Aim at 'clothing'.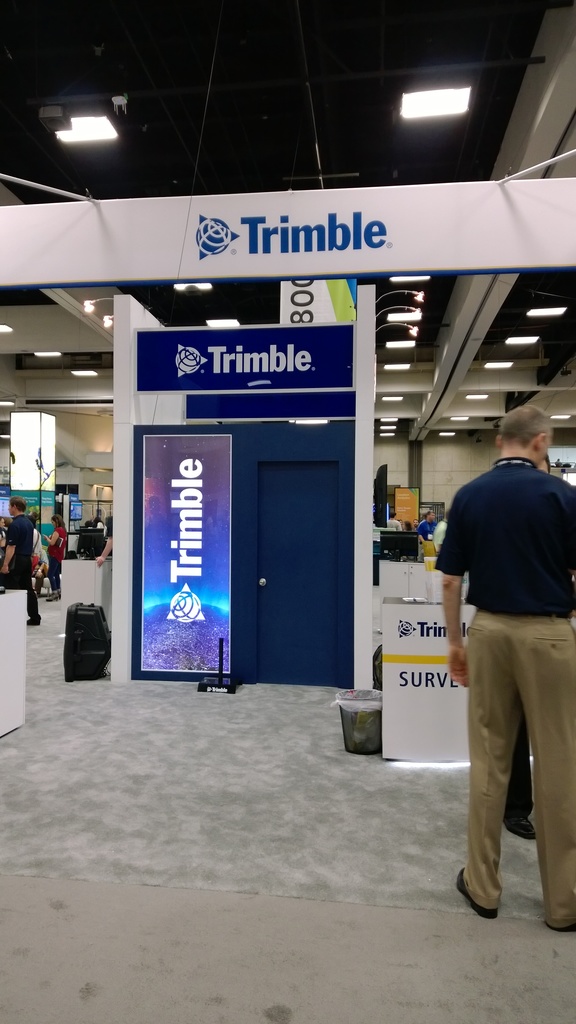
Aimed at 0/512/37/625.
